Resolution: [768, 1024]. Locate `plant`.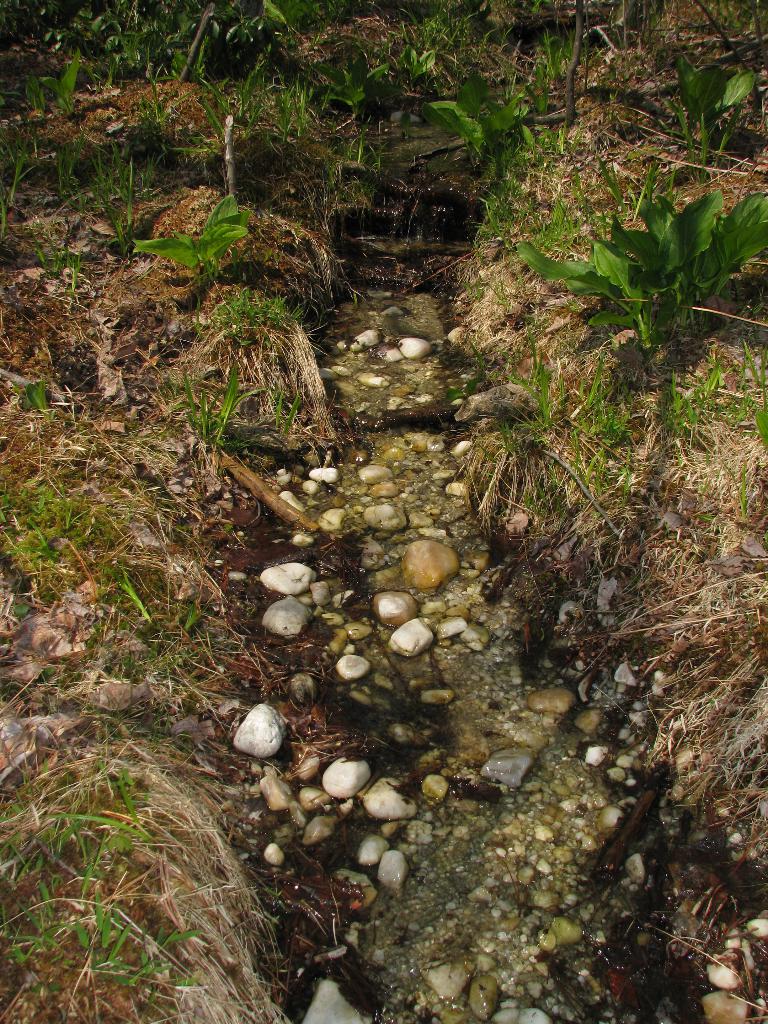
rect(124, 196, 247, 301).
